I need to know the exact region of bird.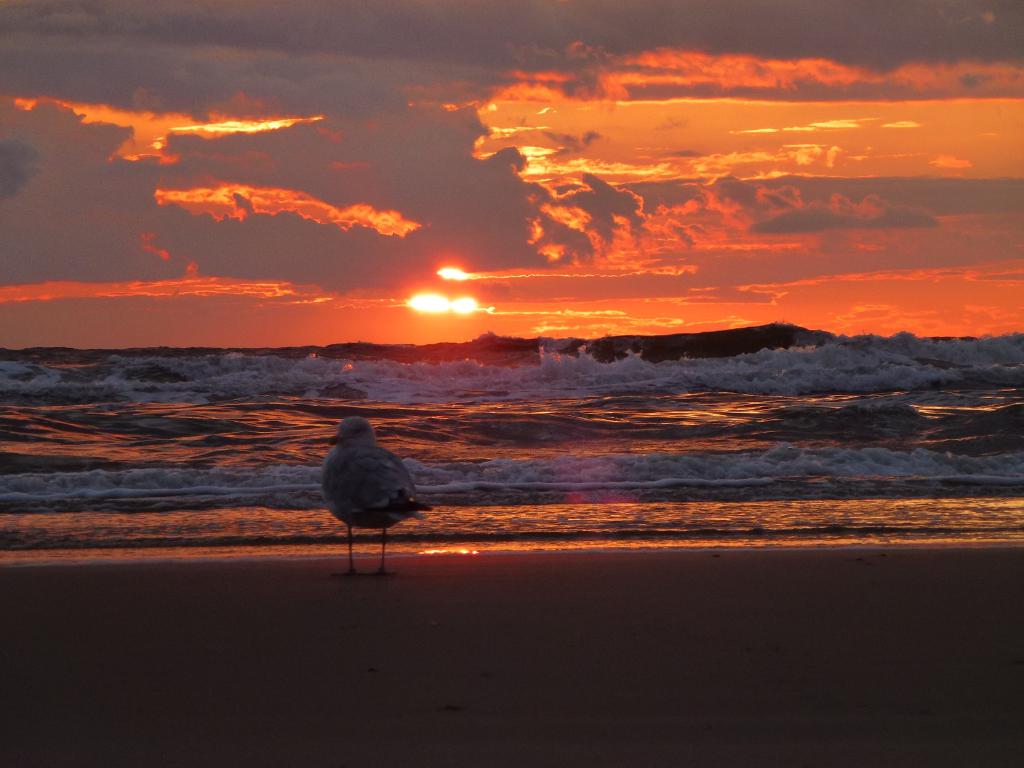
Region: <box>309,421,433,560</box>.
